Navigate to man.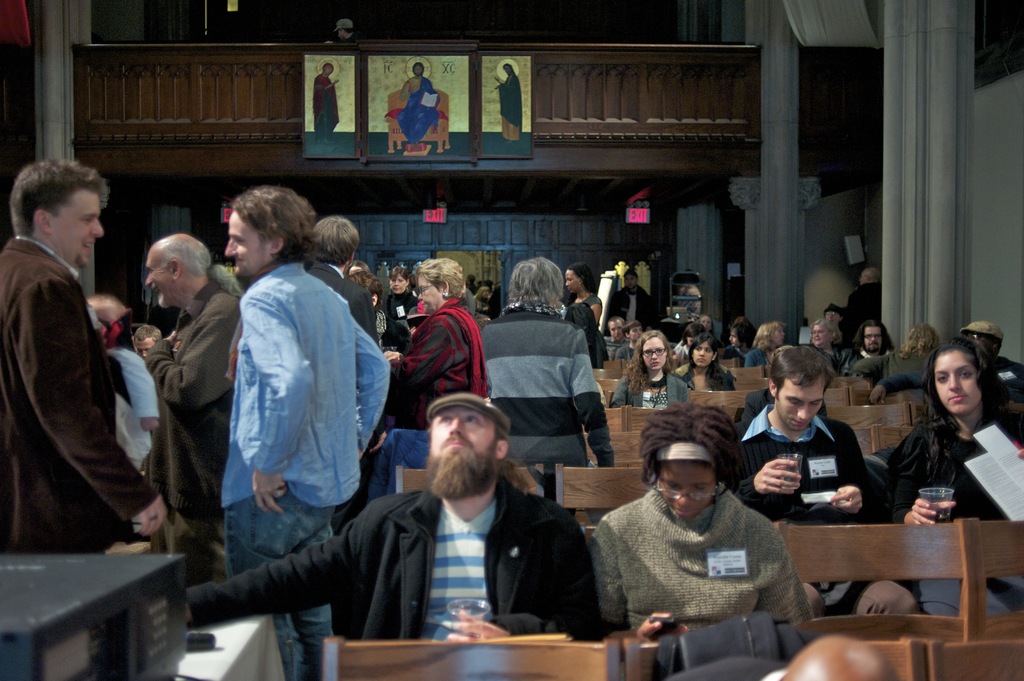
Navigation target: box=[223, 186, 394, 678].
